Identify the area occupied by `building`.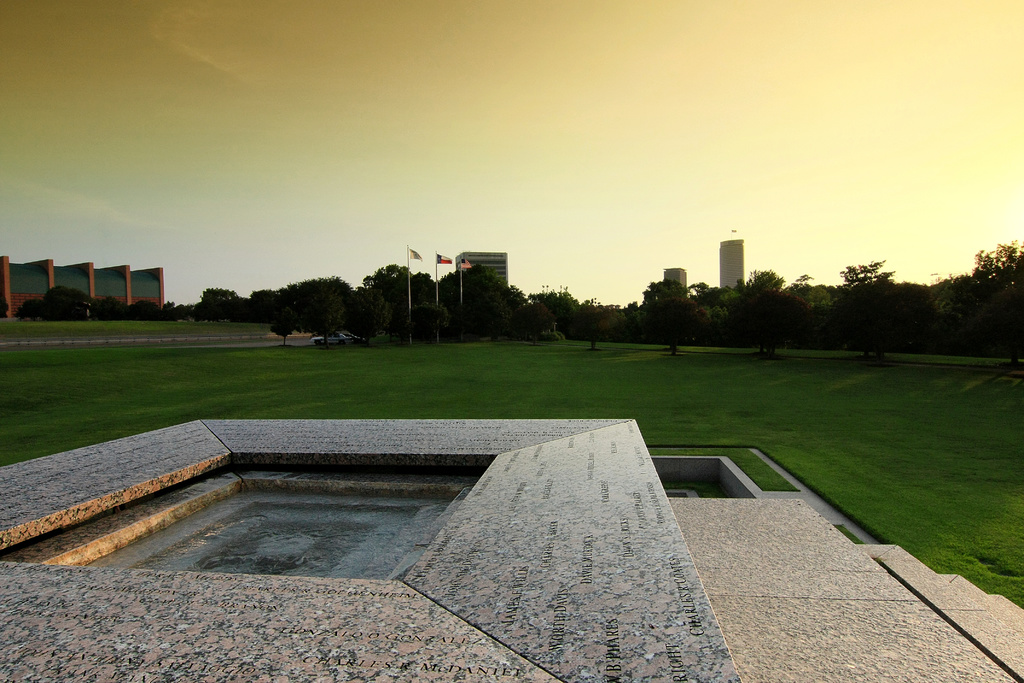
Area: BBox(453, 247, 512, 288).
